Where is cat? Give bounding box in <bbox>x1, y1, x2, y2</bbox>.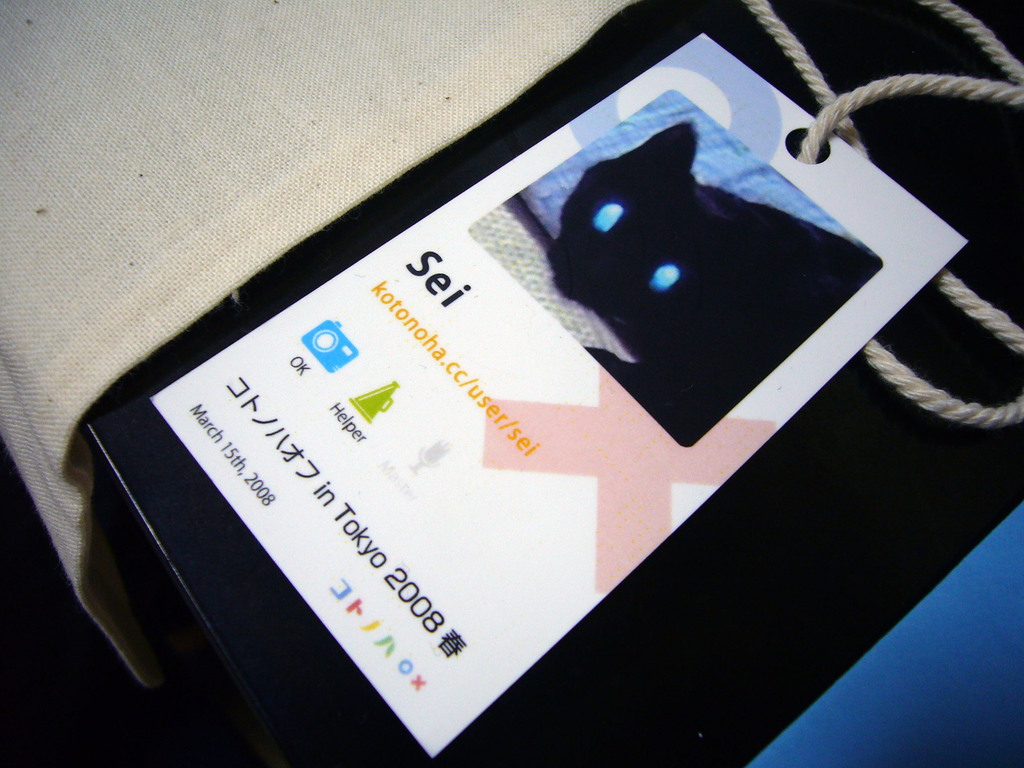
<bbox>548, 124, 881, 448</bbox>.
